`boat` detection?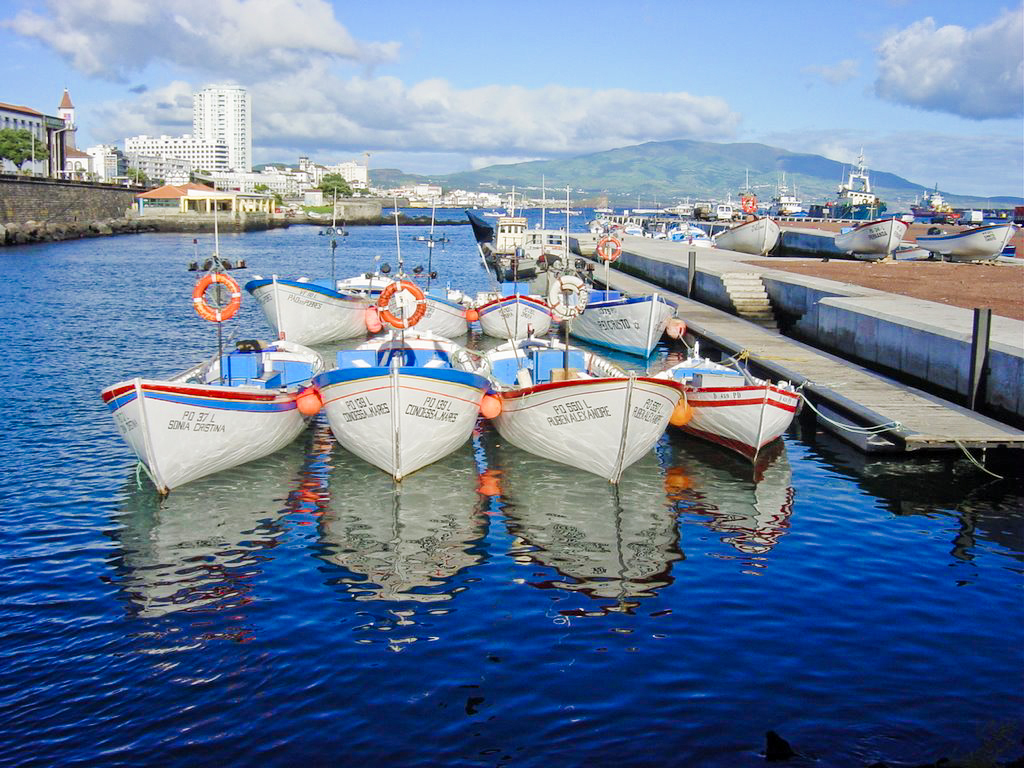
555,206,580,214
